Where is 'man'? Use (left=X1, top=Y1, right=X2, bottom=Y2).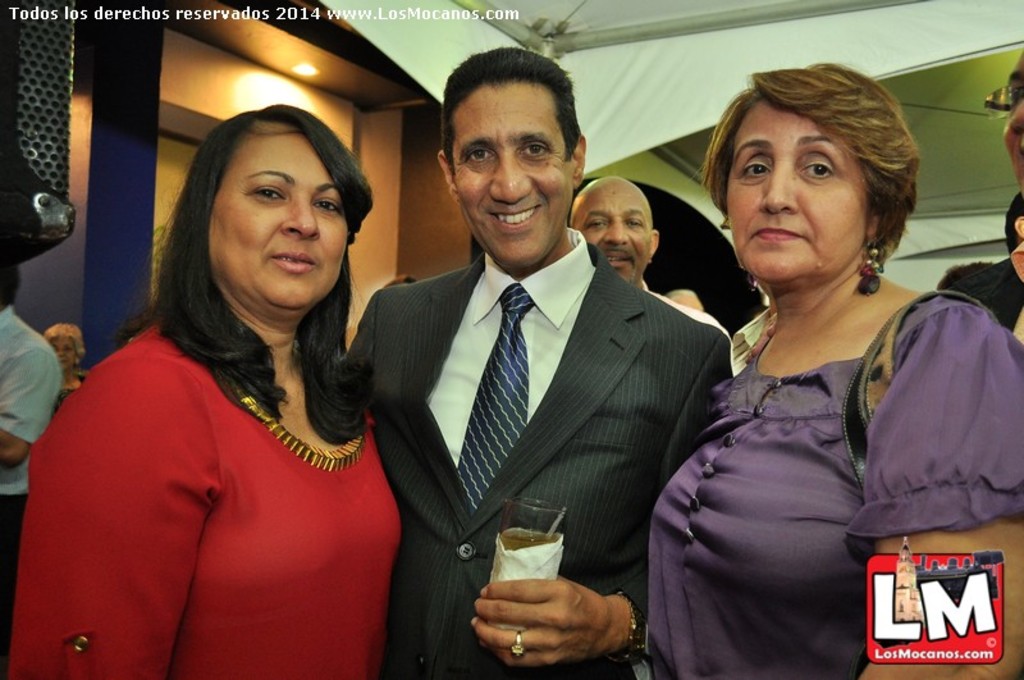
(left=567, top=177, right=735, bottom=338).
